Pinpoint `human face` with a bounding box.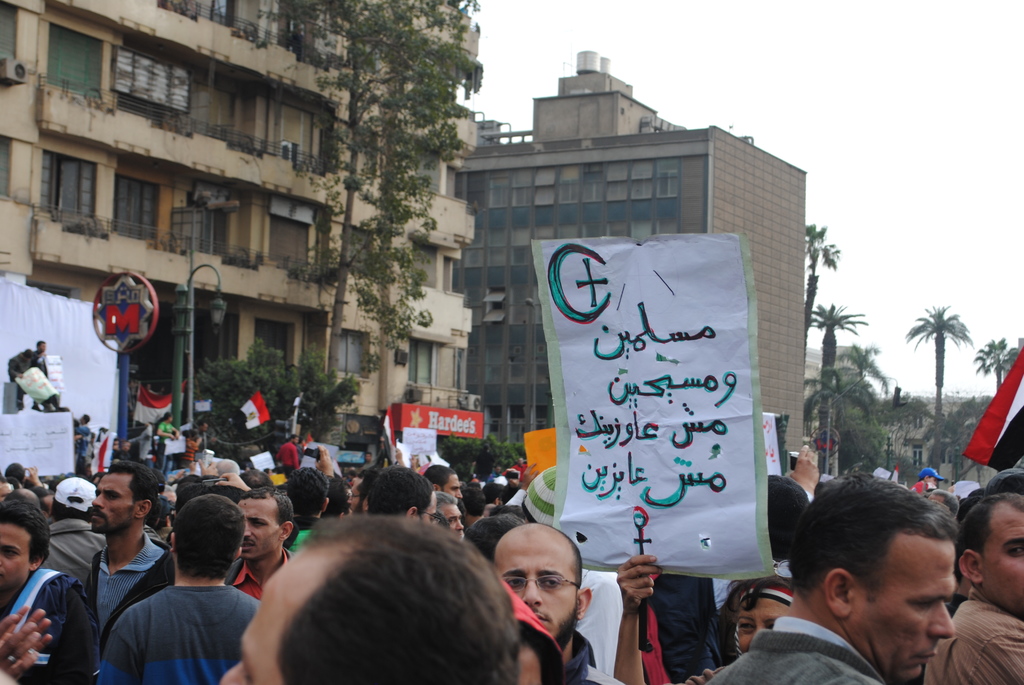
l=0, t=523, r=32, b=592.
